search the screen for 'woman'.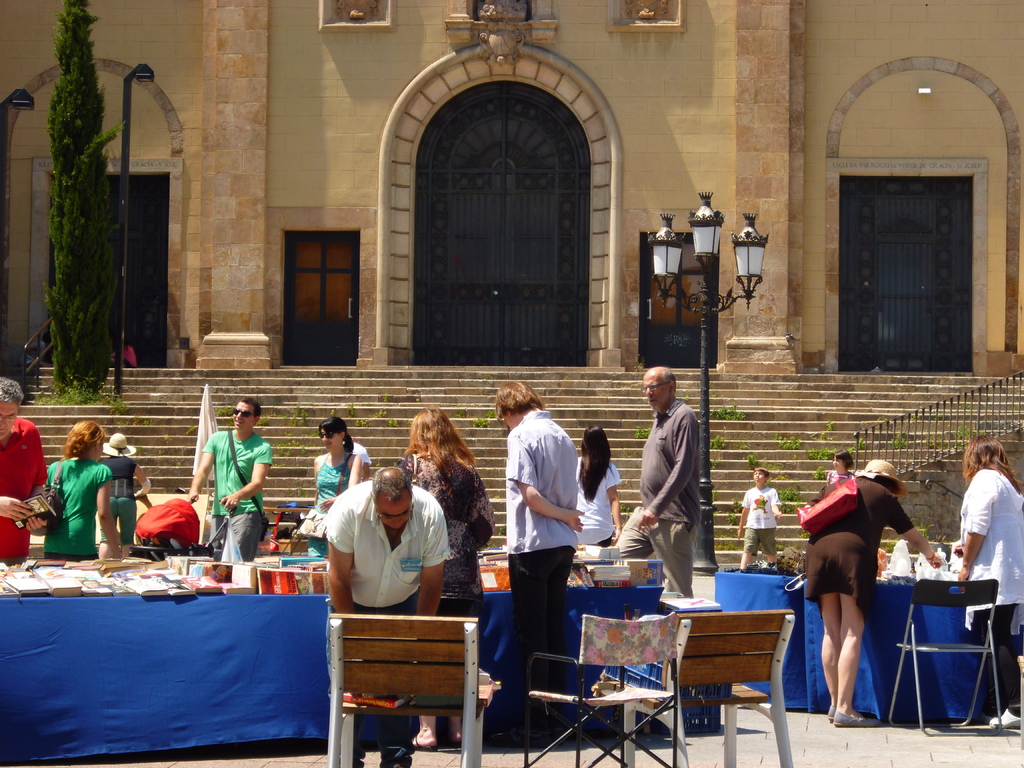
Found at [left=307, top=419, right=363, bottom=557].
